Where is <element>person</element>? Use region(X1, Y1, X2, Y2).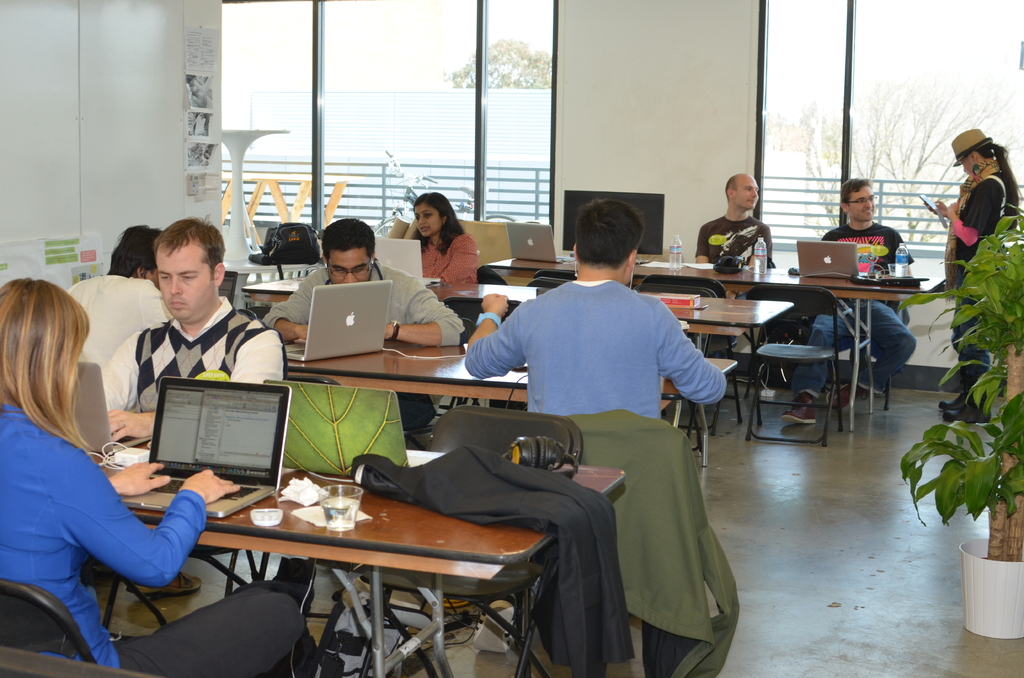
region(403, 193, 477, 288).
